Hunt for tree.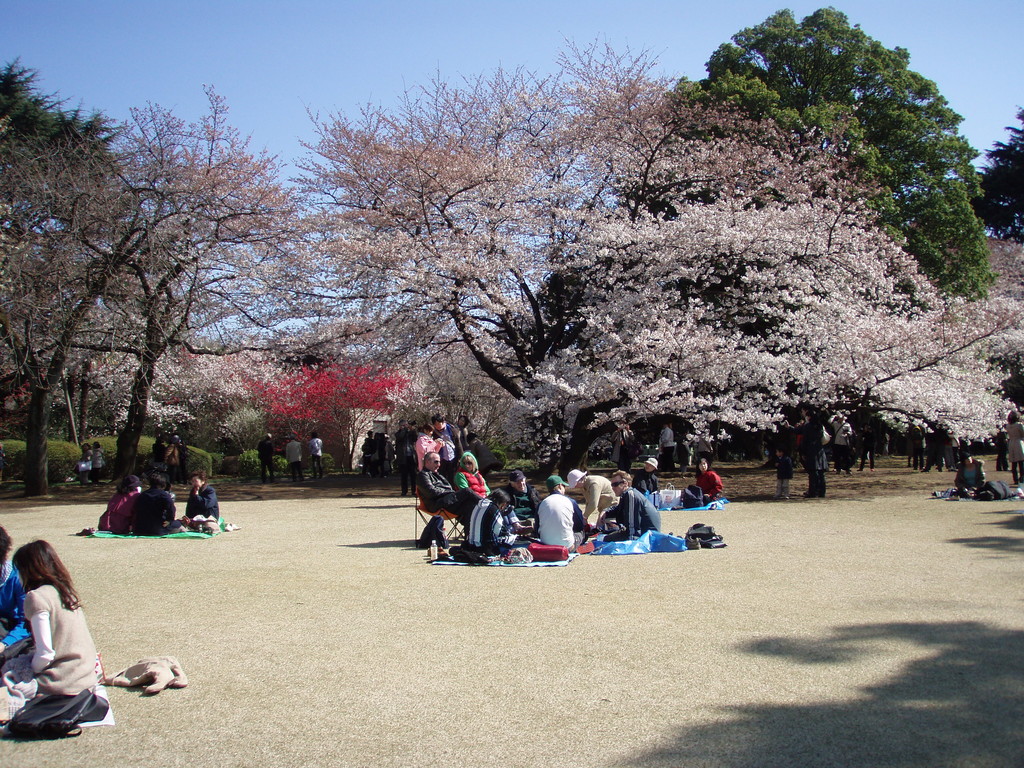
Hunted down at locate(959, 95, 1023, 302).
